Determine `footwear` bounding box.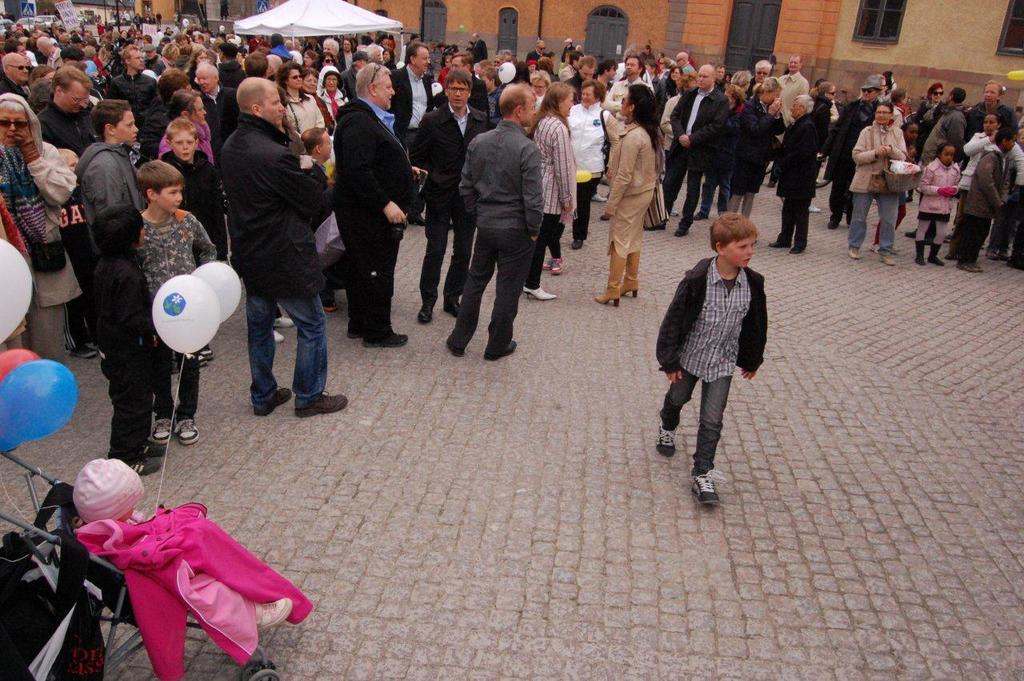
Determined: detection(690, 469, 730, 511).
